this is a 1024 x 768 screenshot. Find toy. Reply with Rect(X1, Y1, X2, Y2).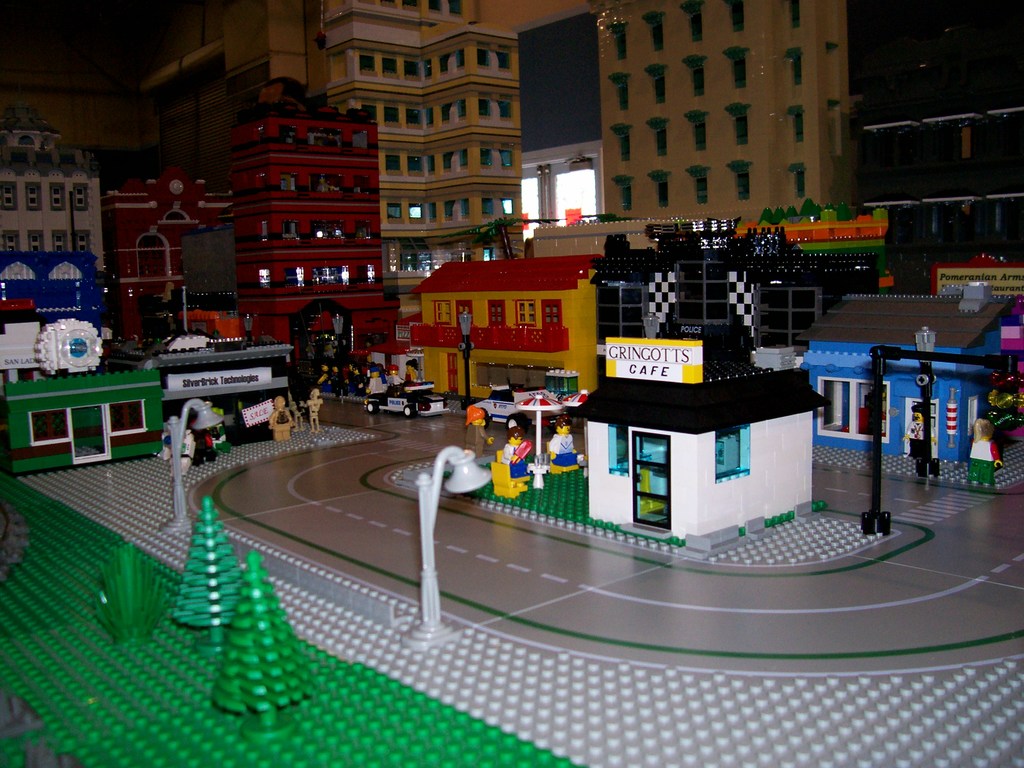
Rect(964, 415, 996, 483).
